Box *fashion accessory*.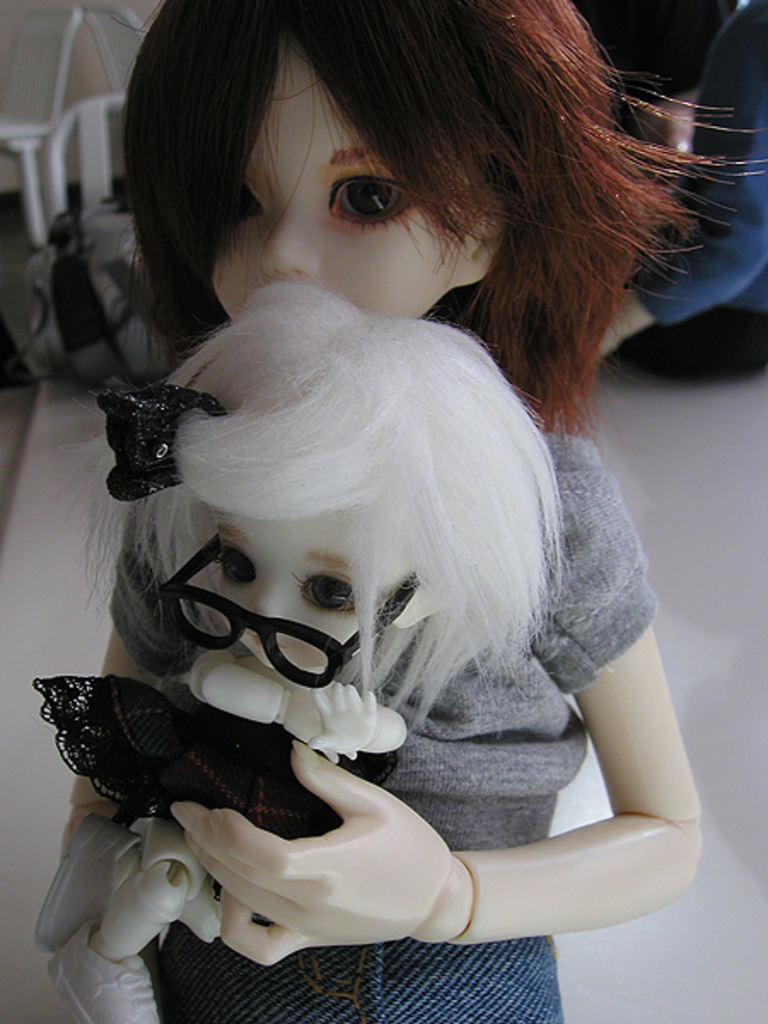
crop(102, 387, 227, 502).
